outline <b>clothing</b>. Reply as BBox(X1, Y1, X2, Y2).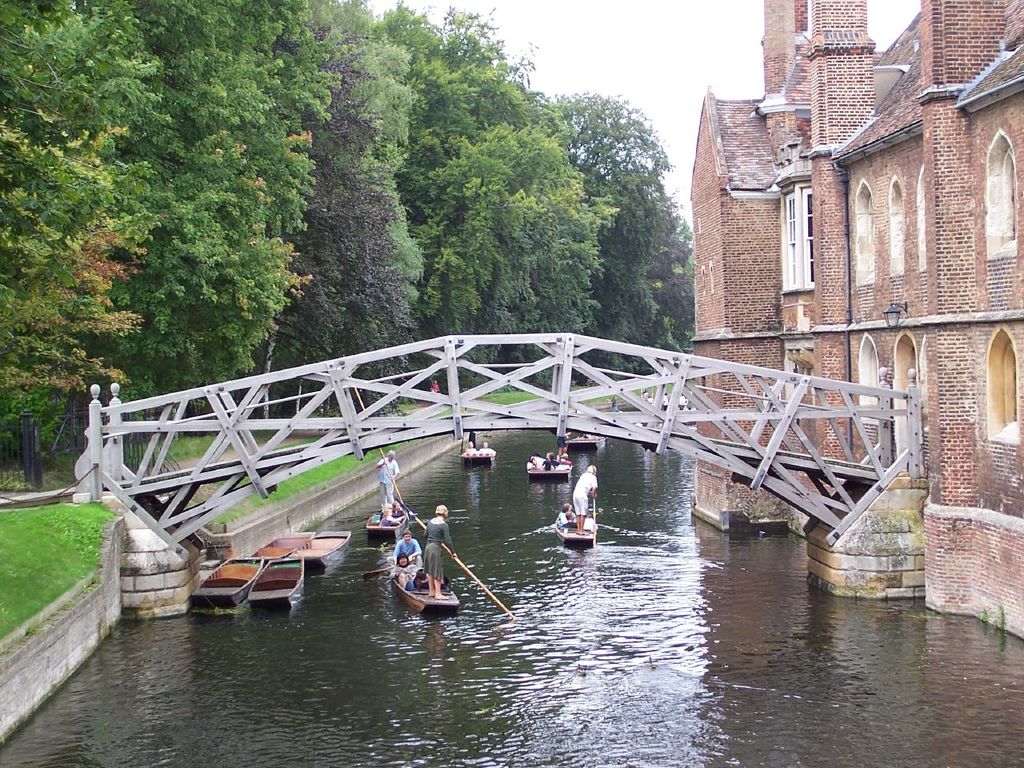
BBox(569, 472, 606, 522).
